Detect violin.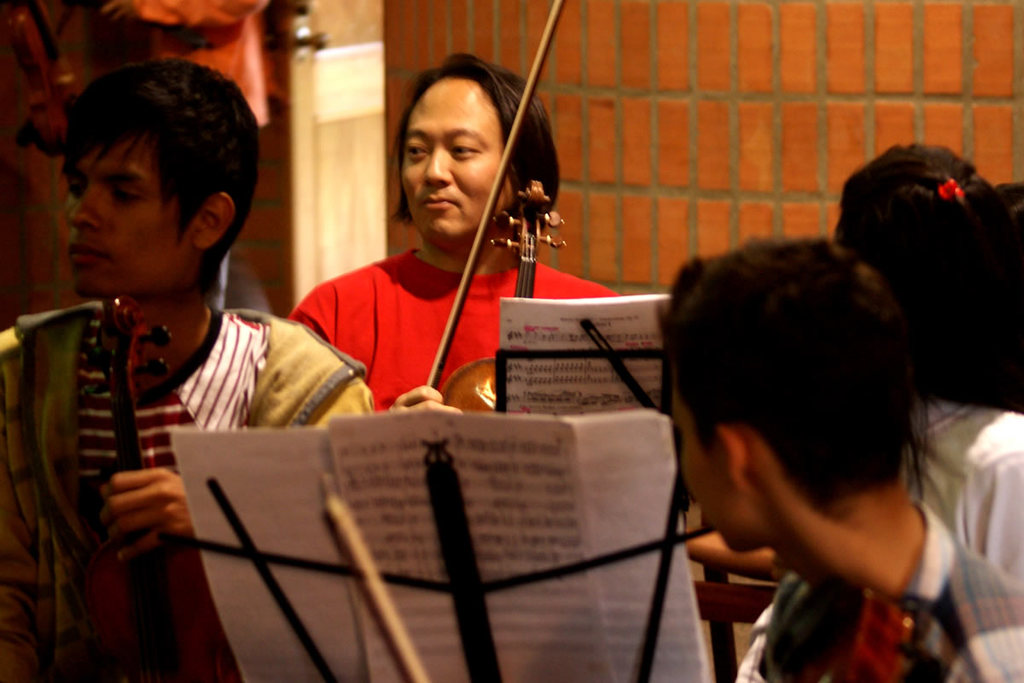
Detected at detection(798, 587, 947, 682).
